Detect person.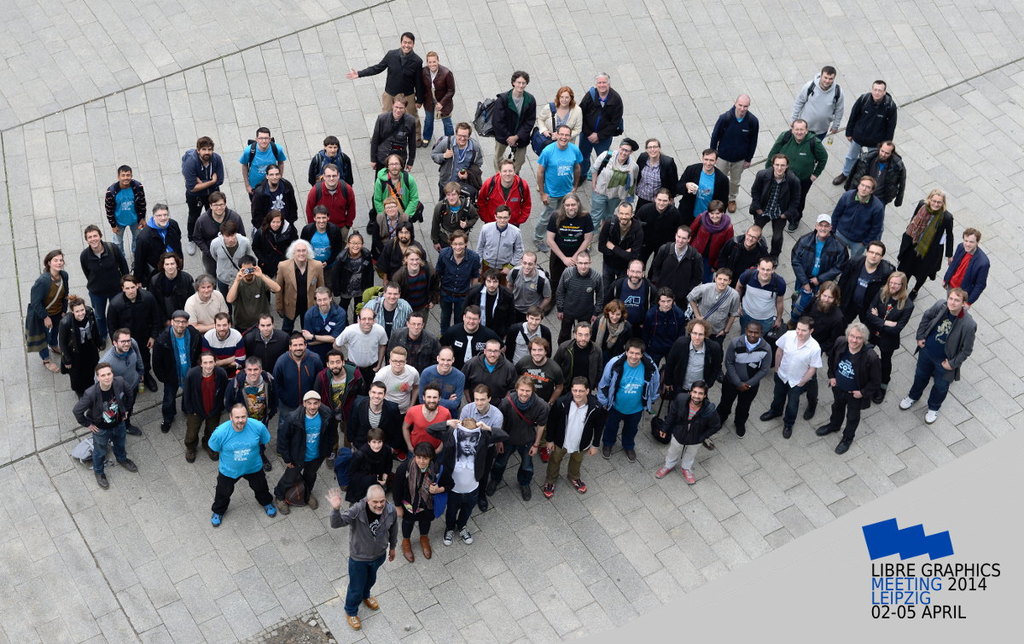
Detected at box(664, 317, 722, 451).
